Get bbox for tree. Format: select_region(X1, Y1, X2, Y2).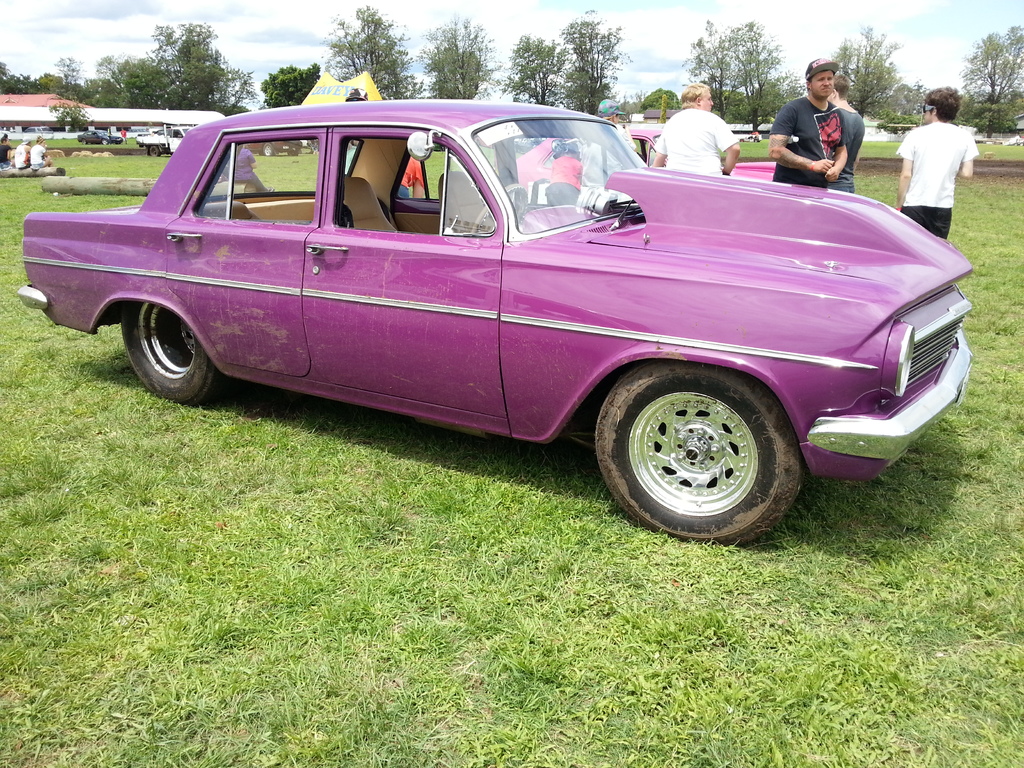
select_region(825, 20, 900, 119).
